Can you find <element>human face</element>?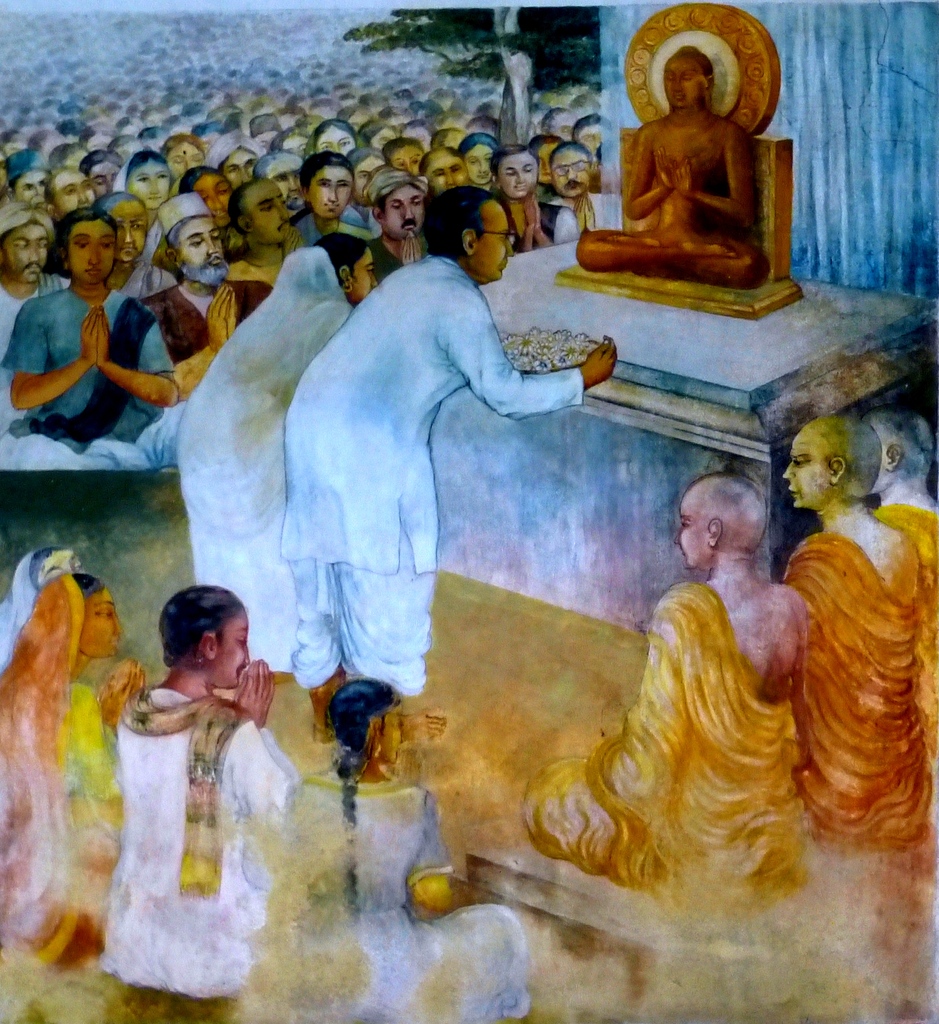
Yes, bounding box: [385, 707, 409, 767].
